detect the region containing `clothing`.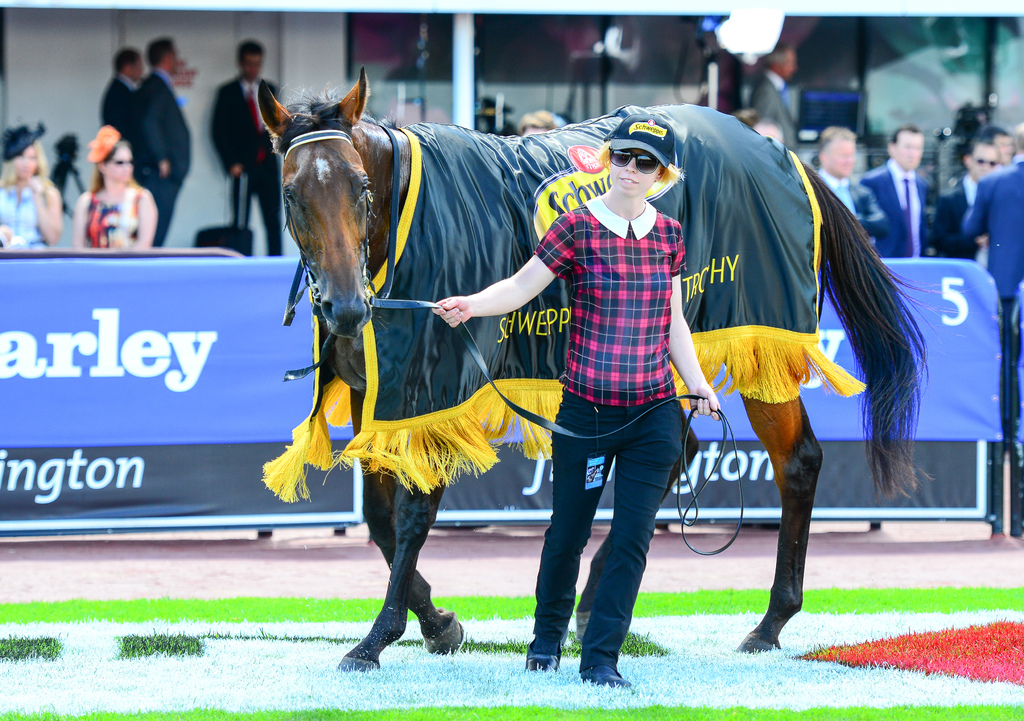
[x1=132, y1=83, x2=223, y2=222].
